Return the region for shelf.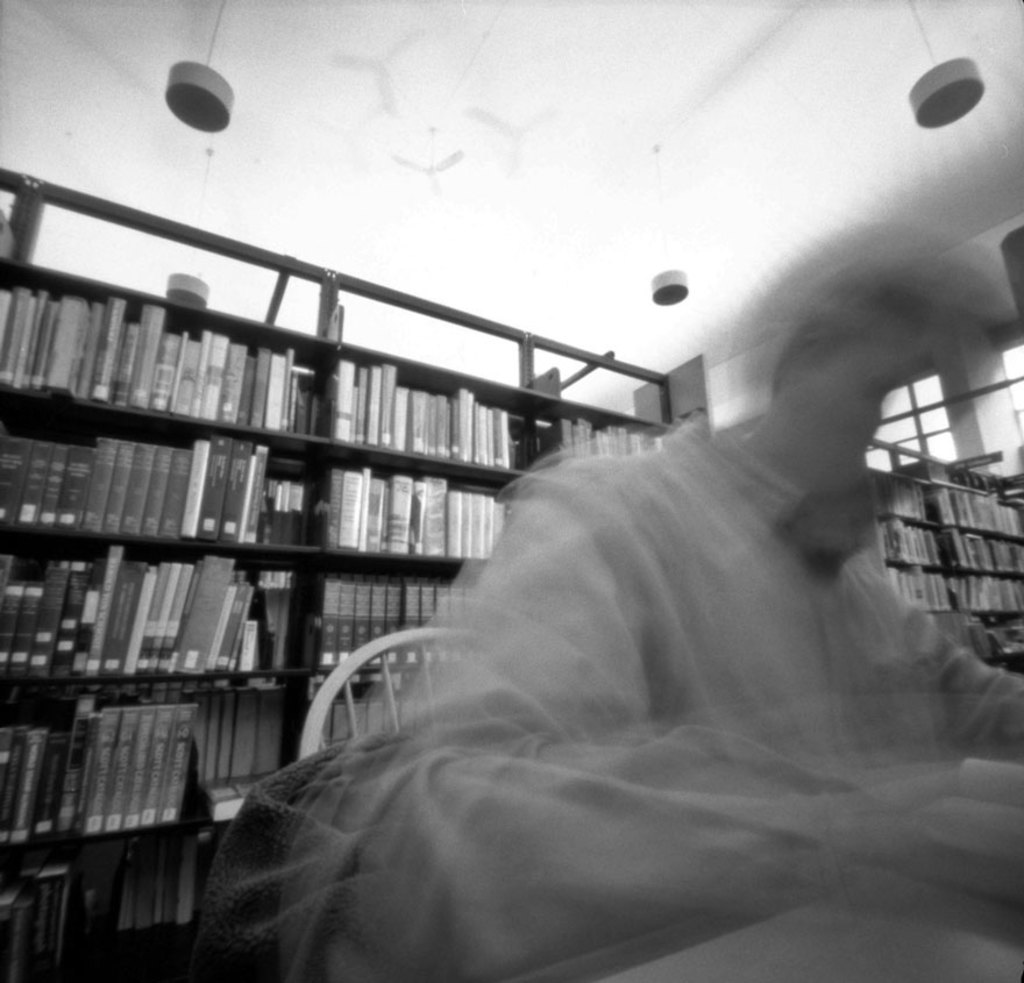
box=[330, 356, 695, 447].
